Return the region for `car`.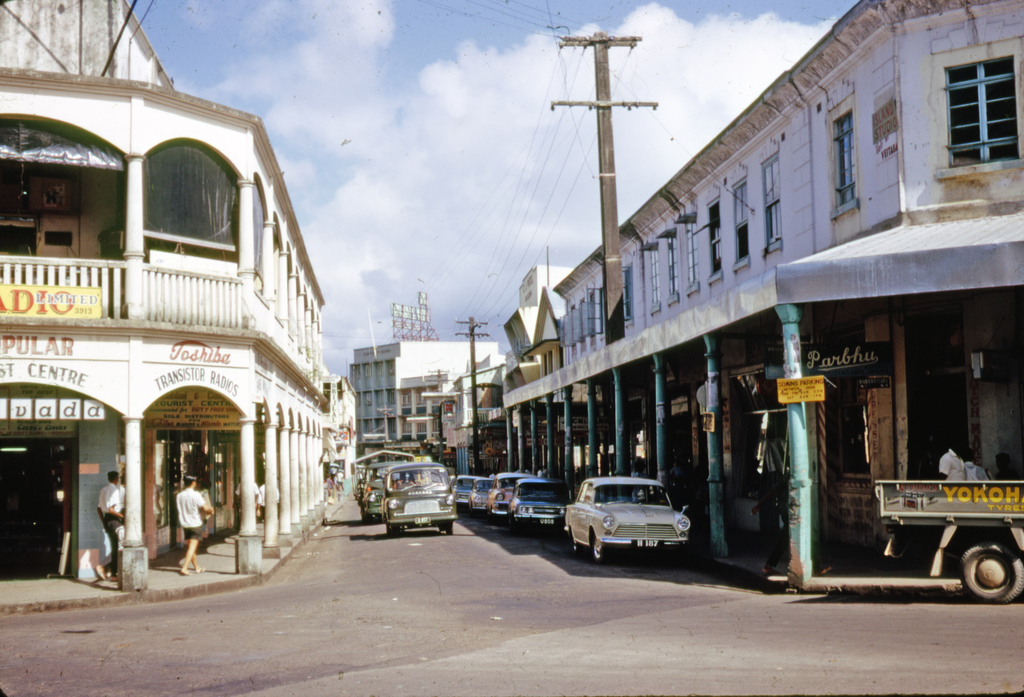
left=467, top=474, right=499, bottom=516.
